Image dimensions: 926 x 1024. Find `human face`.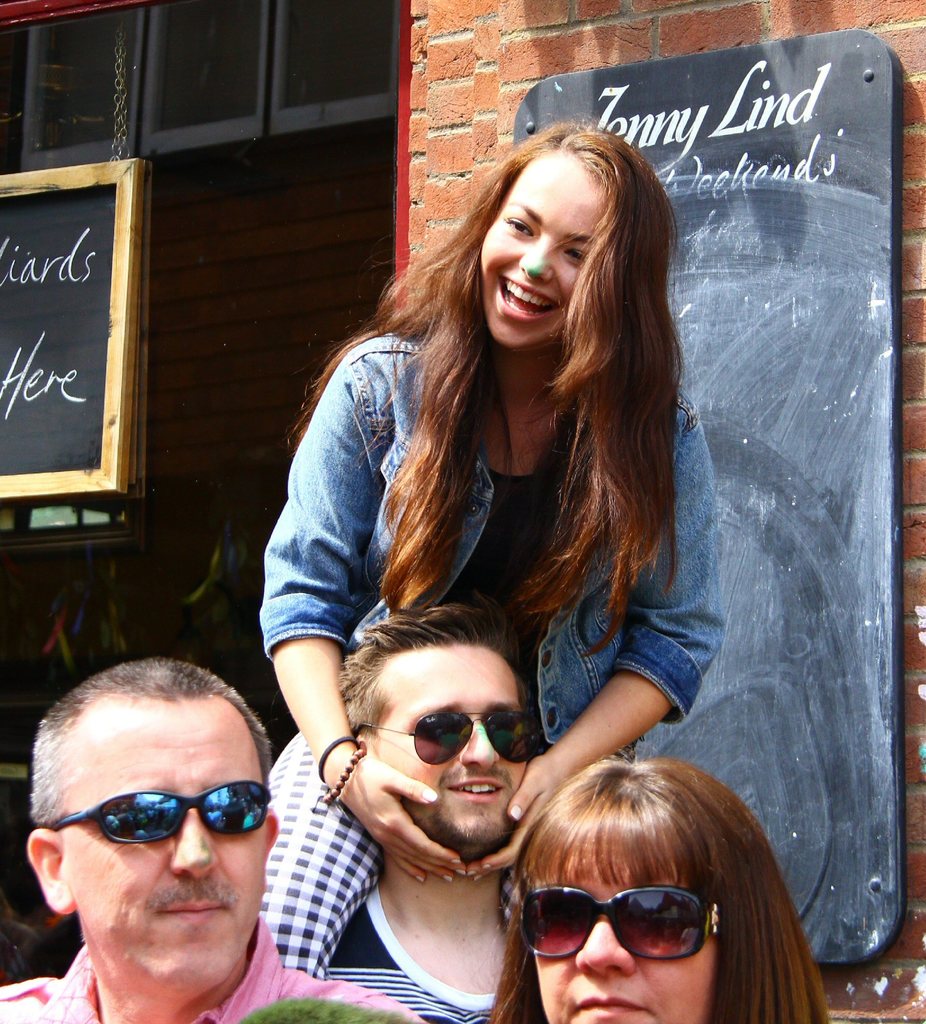
(left=535, top=829, right=707, bottom=1023).
